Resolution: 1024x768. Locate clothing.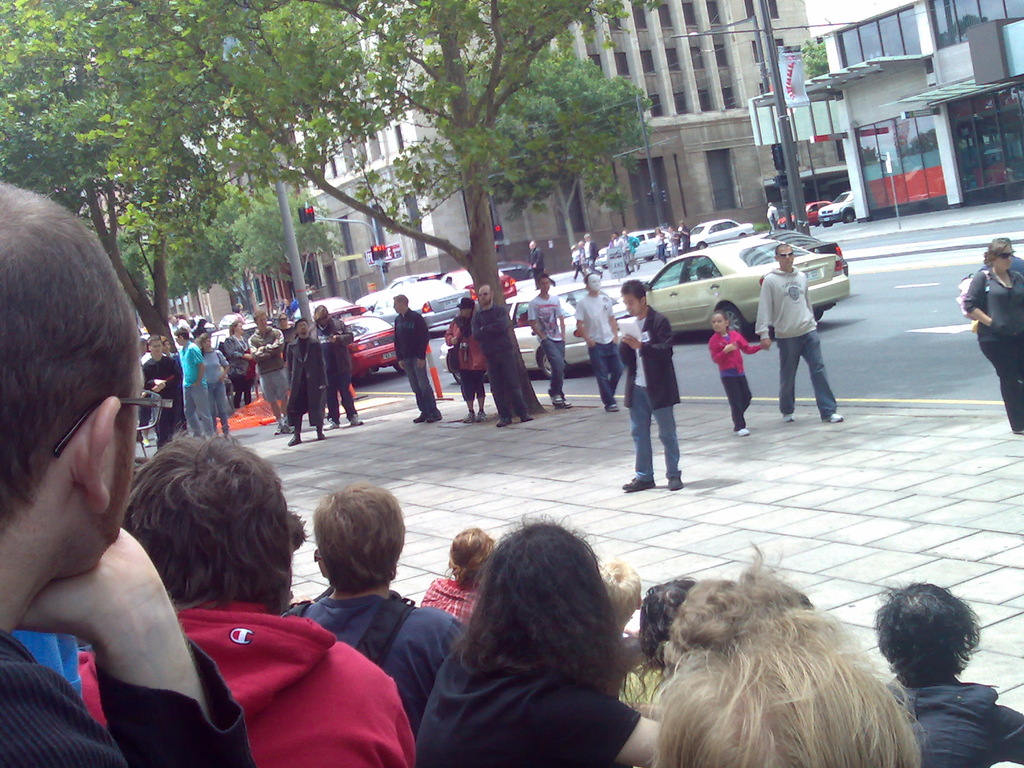
273:582:468:730.
